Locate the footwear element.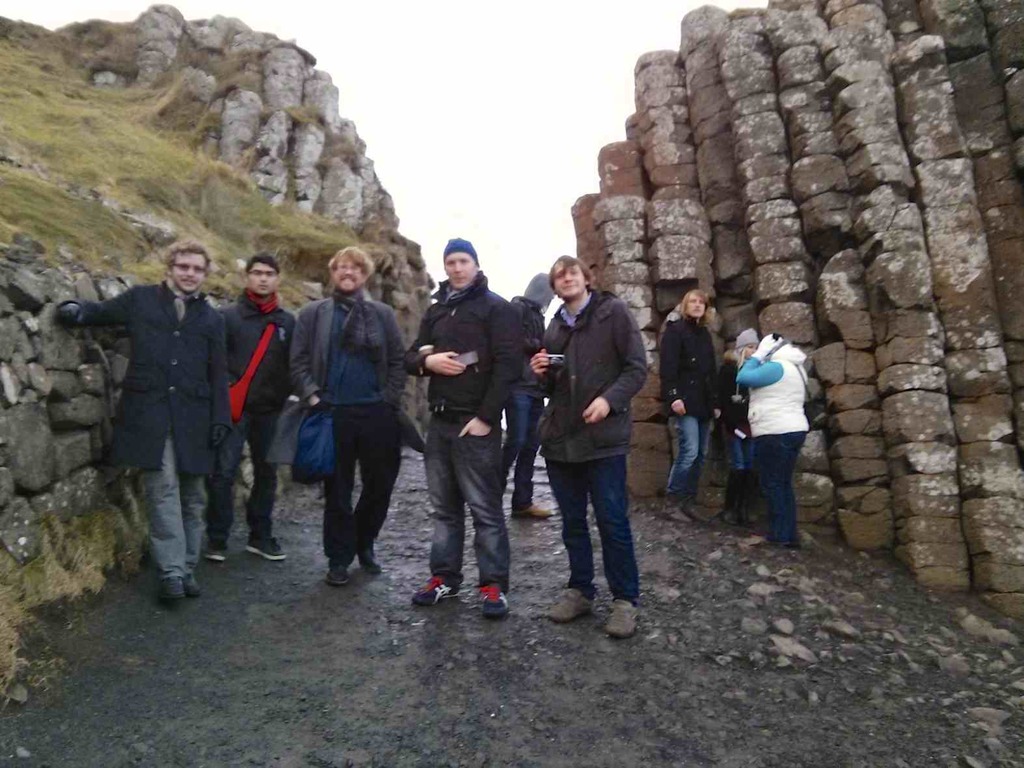
Element bbox: x1=357, y1=540, x2=383, y2=577.
